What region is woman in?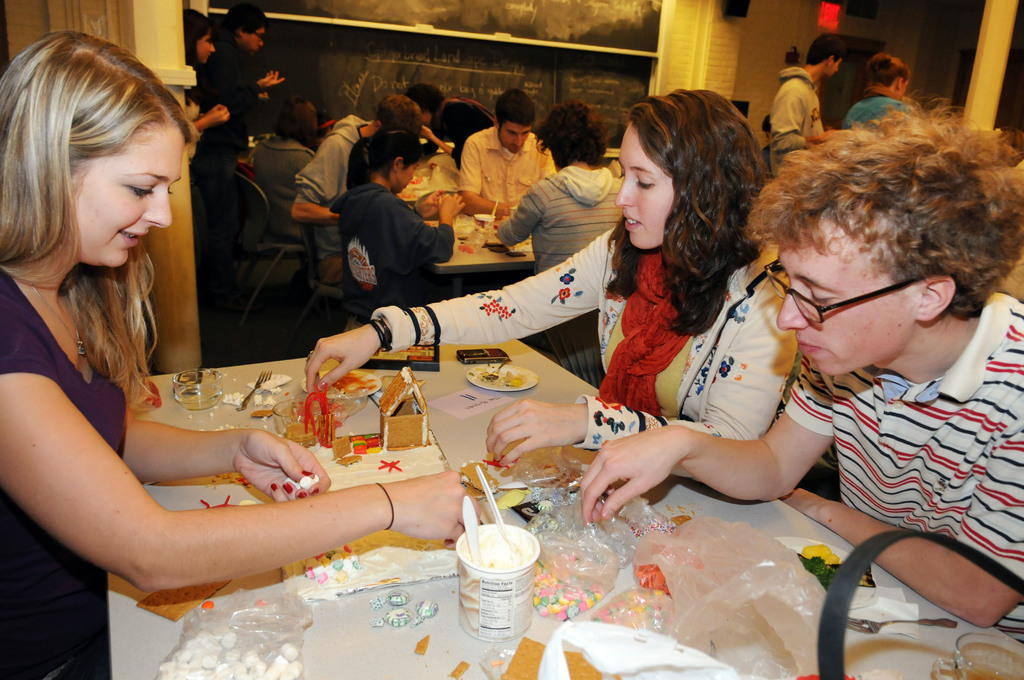
bbox=(302, 88, 838, 470).
